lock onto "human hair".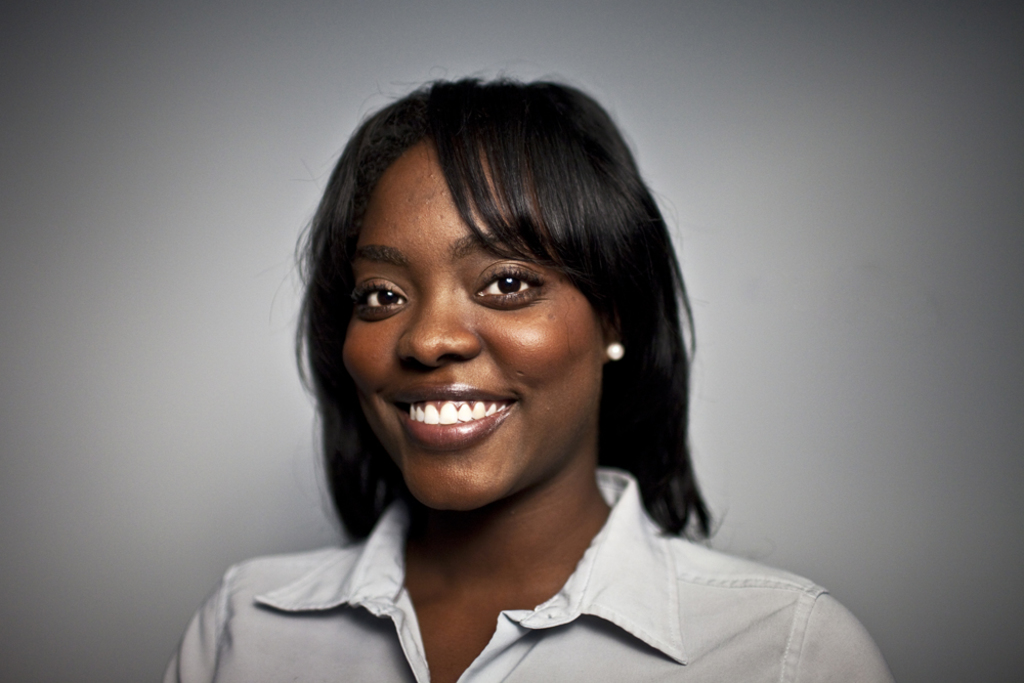
Locked: 270 66 724 541.
